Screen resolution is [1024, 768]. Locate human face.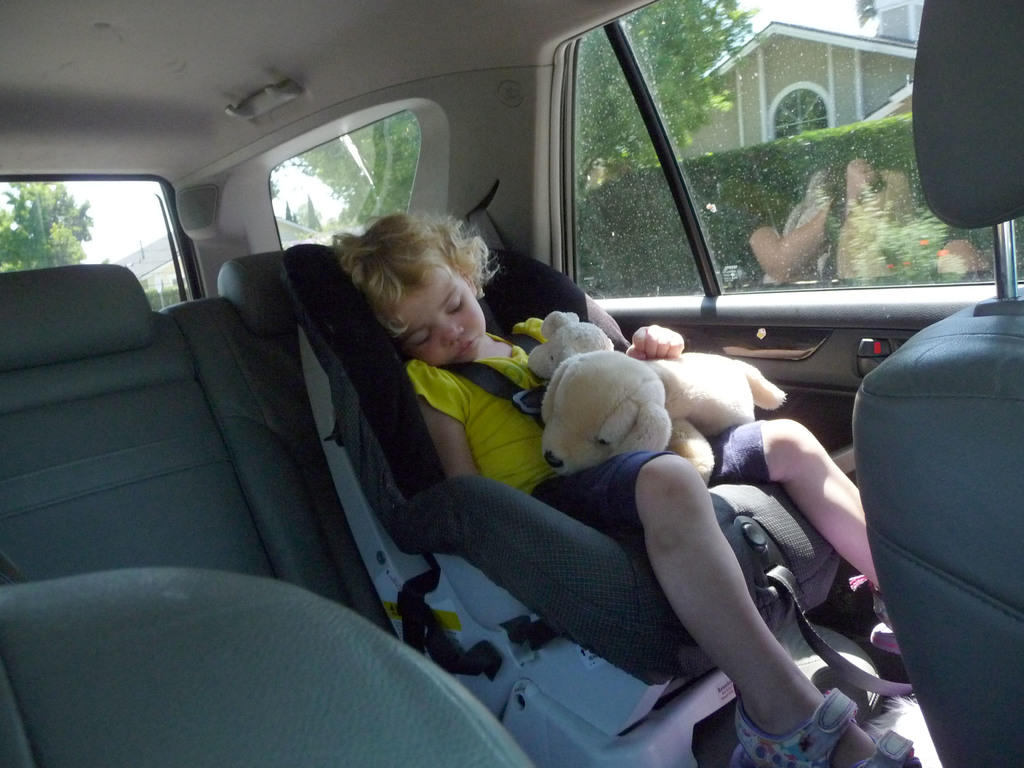
rect(394, 257, 488, 362).
